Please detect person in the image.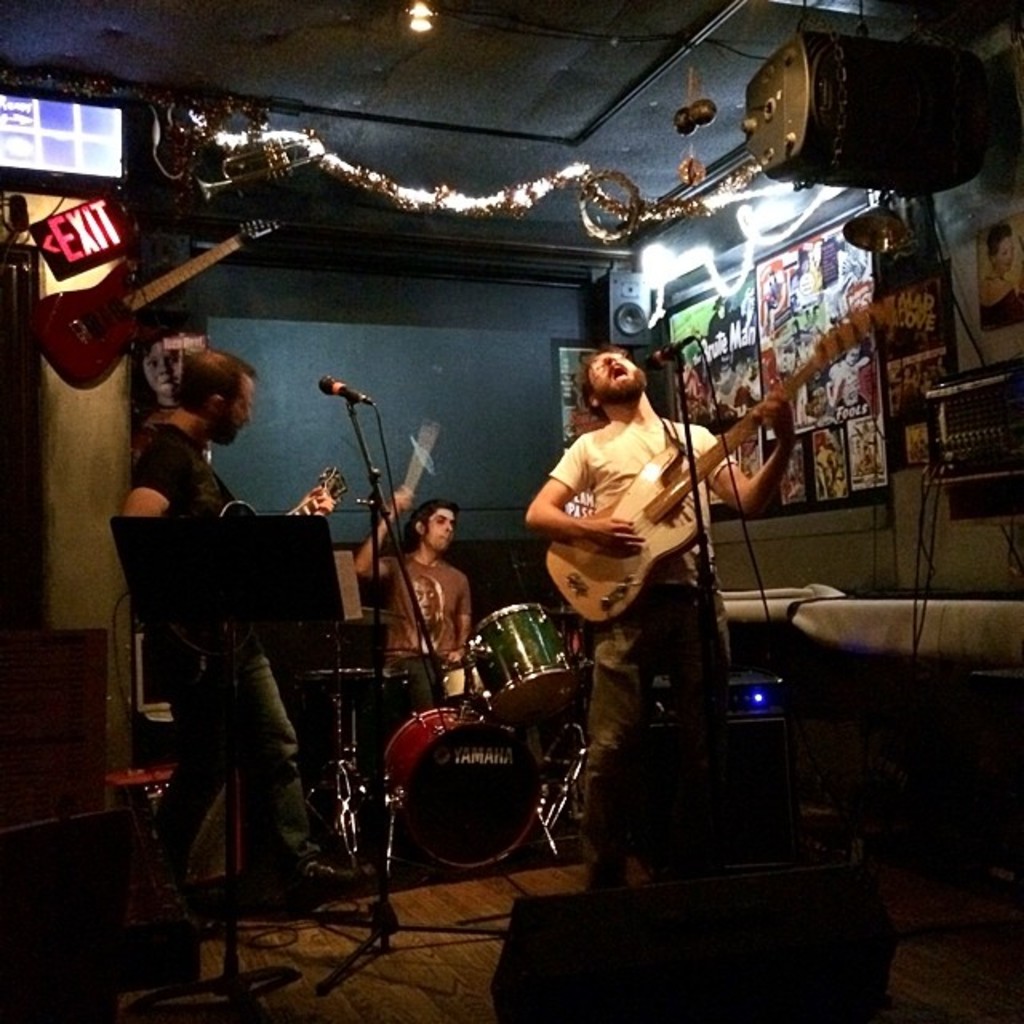
box(357, 488, 480, 702).
